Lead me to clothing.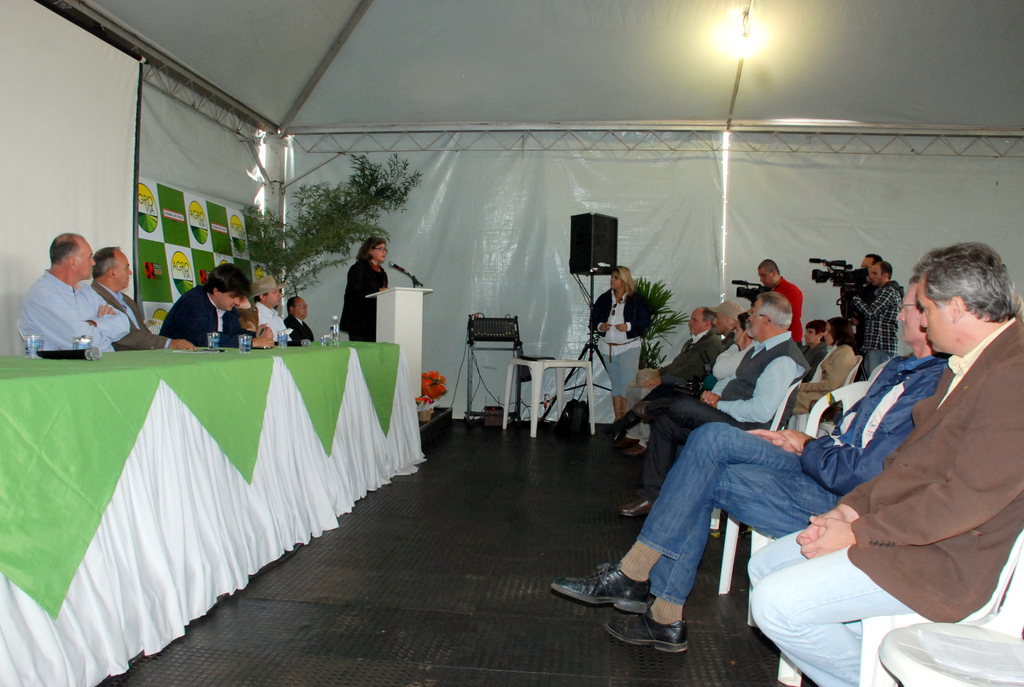
Lead to bbox=(17, 251, 127, 356).
